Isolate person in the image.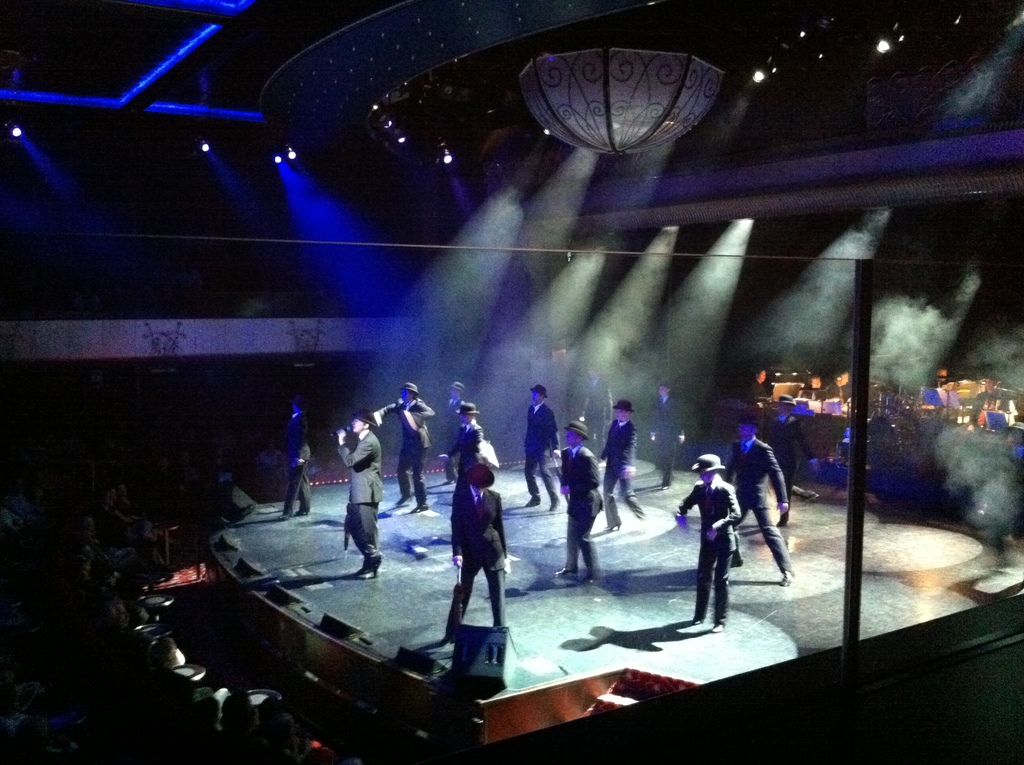
Isolated region: x1=435 y1=394 x2=490 y2=500.
